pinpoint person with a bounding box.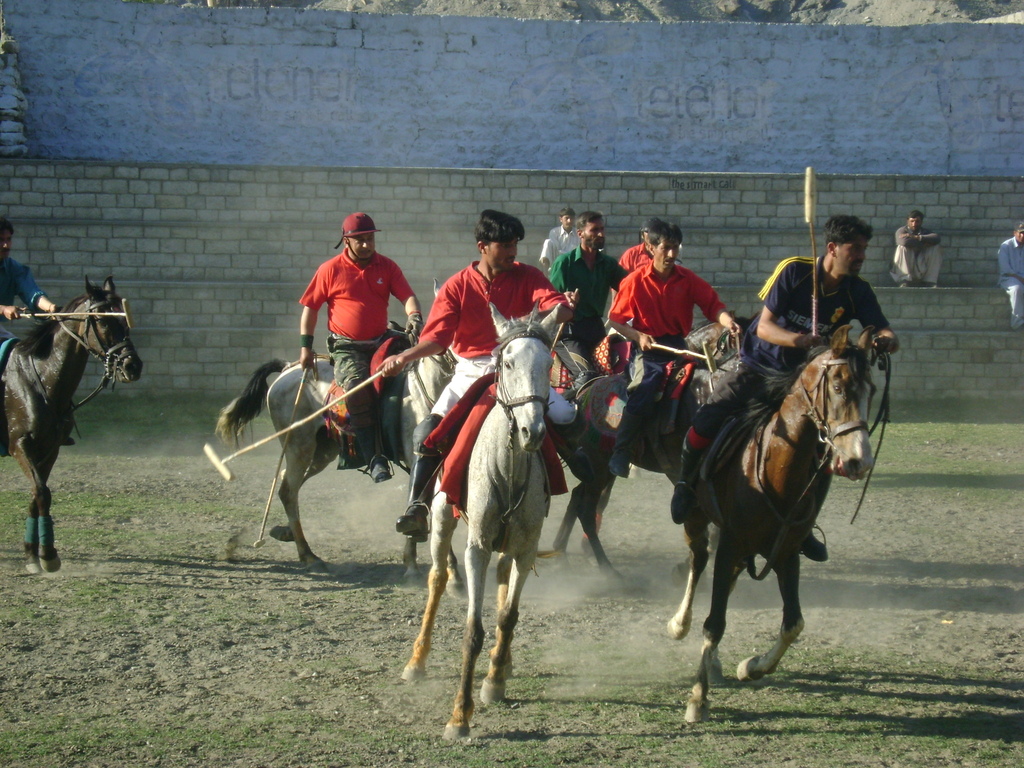
l=0, t=203, r=60, b=339.
